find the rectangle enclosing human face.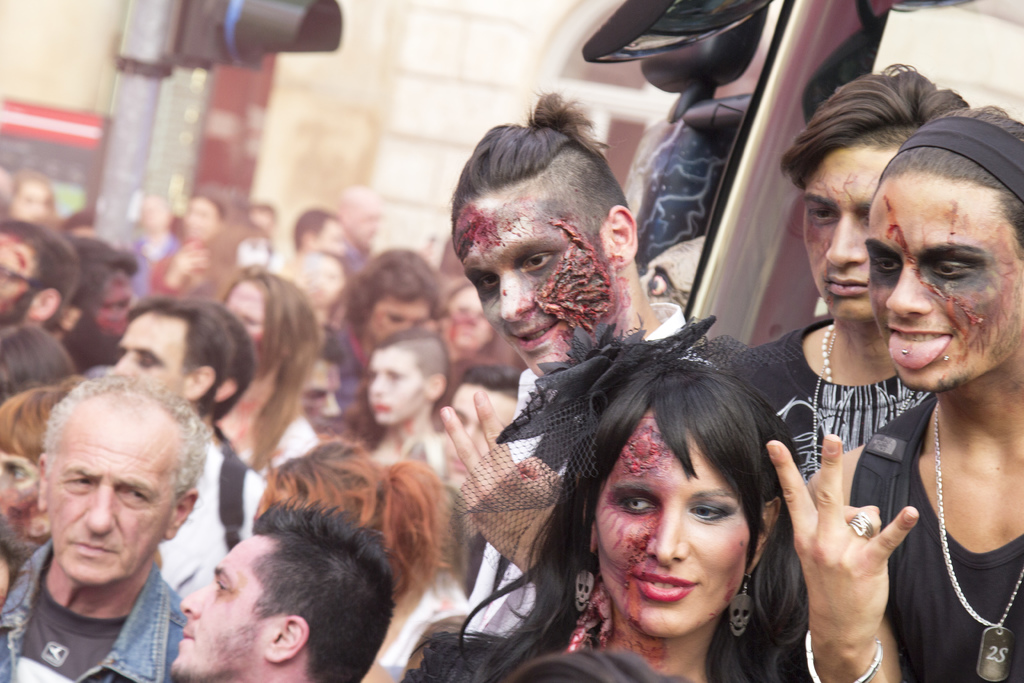
590, 409, 755, 637.
